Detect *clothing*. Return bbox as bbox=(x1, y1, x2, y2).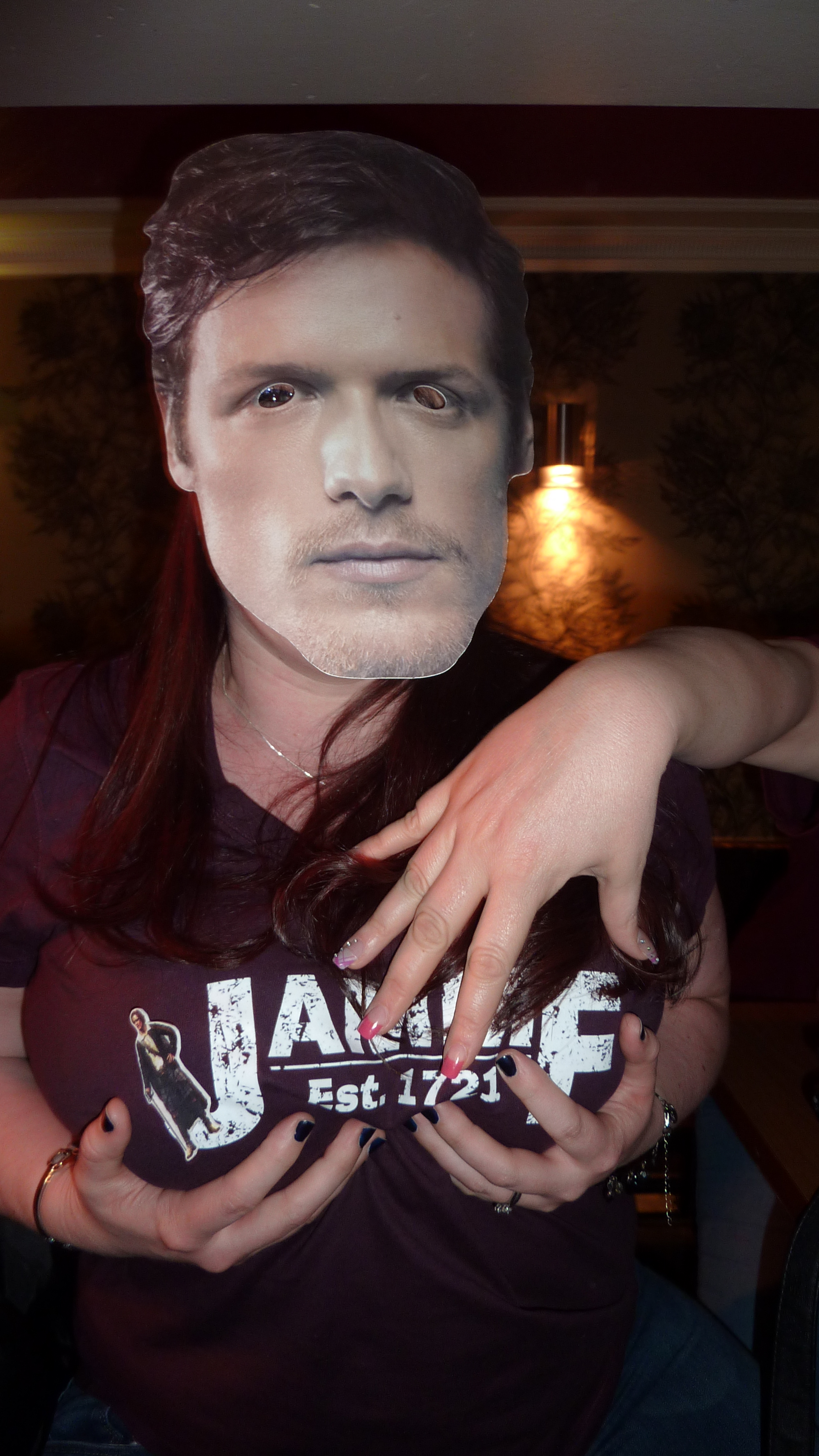
bbox=(25, 135, 267, 514).
